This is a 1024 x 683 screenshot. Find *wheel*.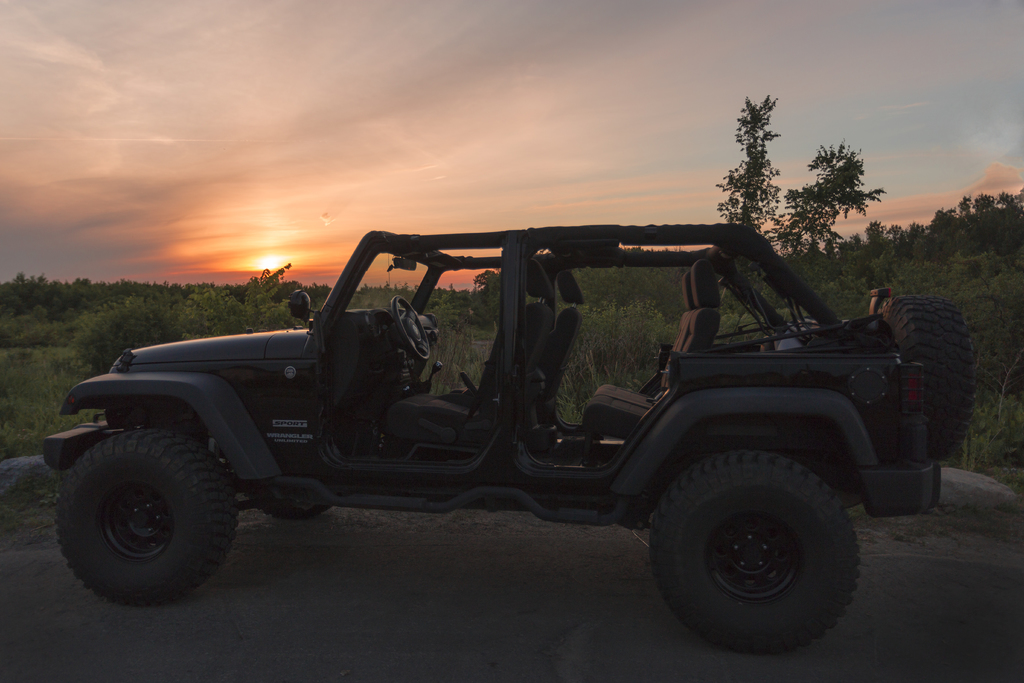
Bounding box: rect(652, 444, 858, 653).
